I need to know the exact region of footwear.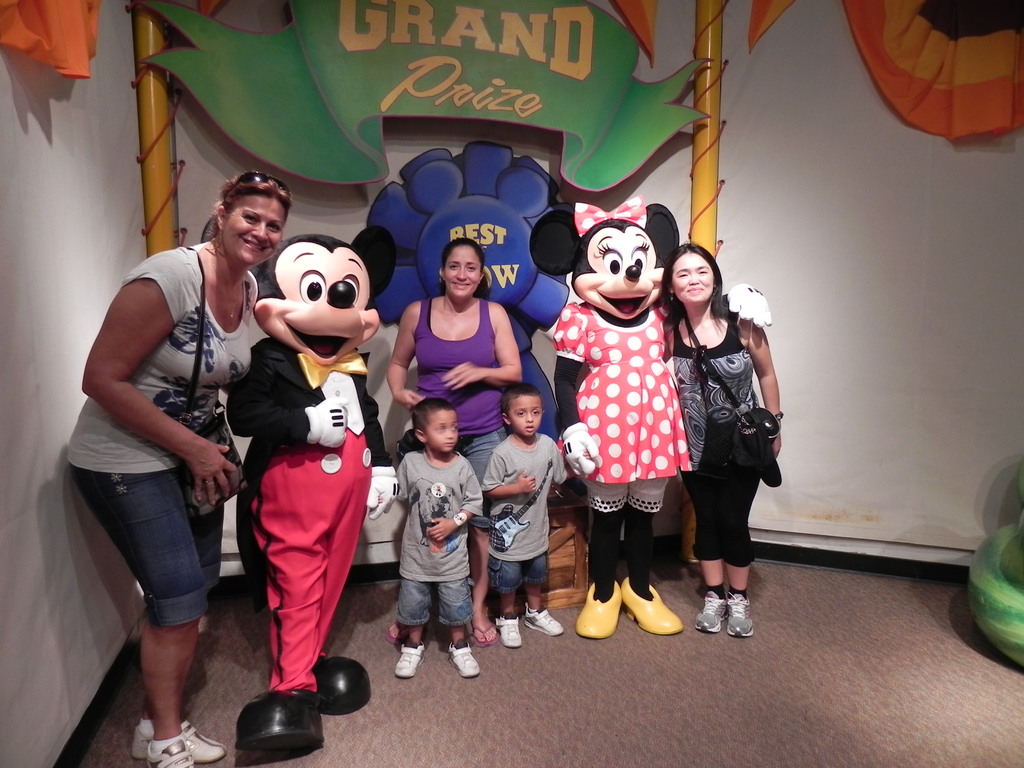
Region: Rect(449, 643, 480, 678).
